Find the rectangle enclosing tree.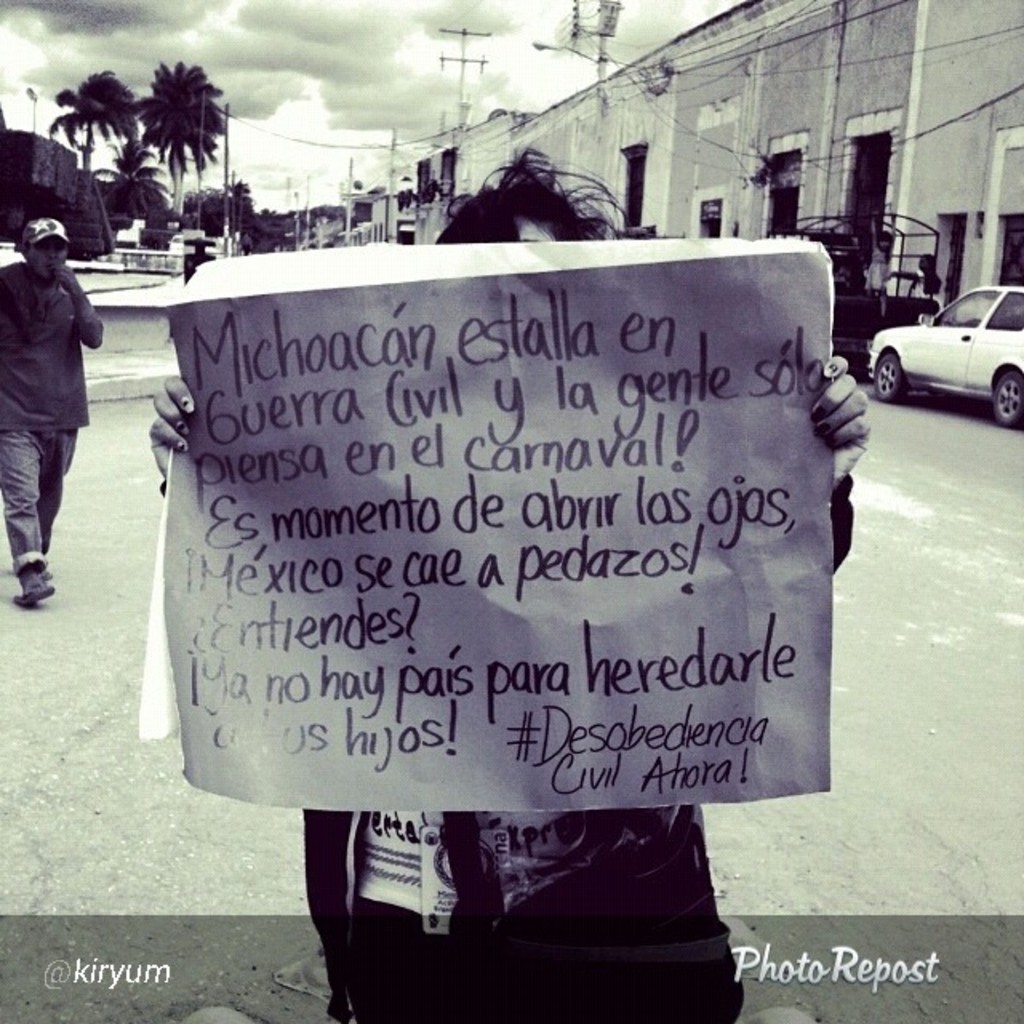
bbox=(194, 174, 270, 256).
